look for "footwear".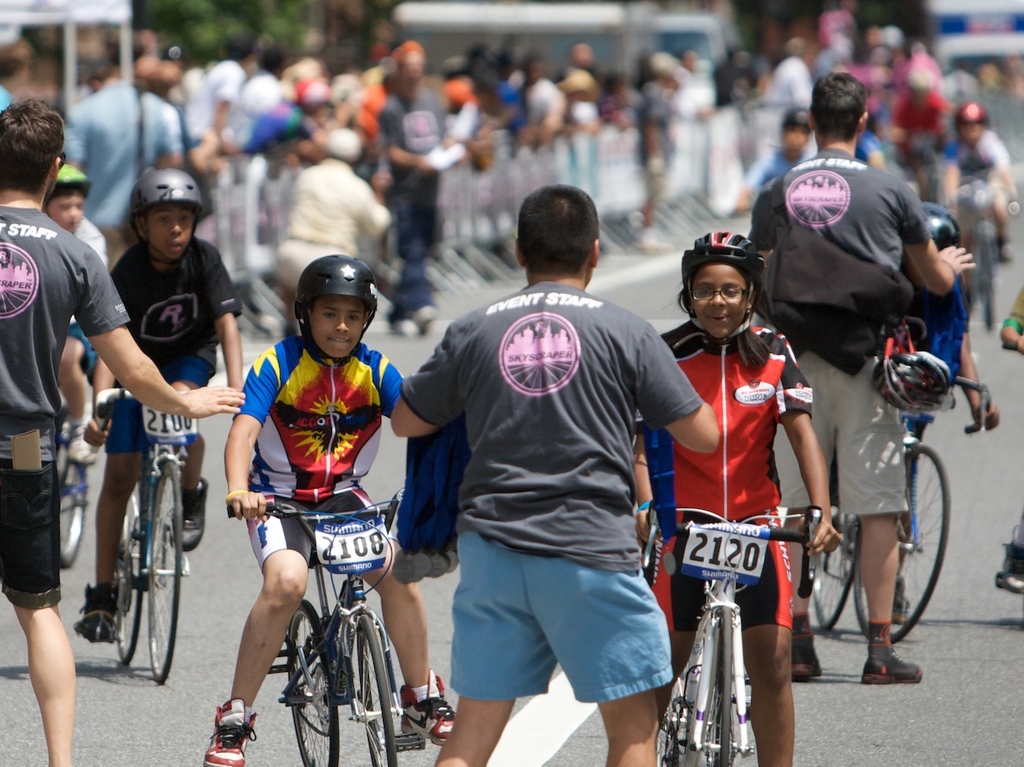
Found: pyautogui.locateOnScreen(642, 240, 674, 253).
